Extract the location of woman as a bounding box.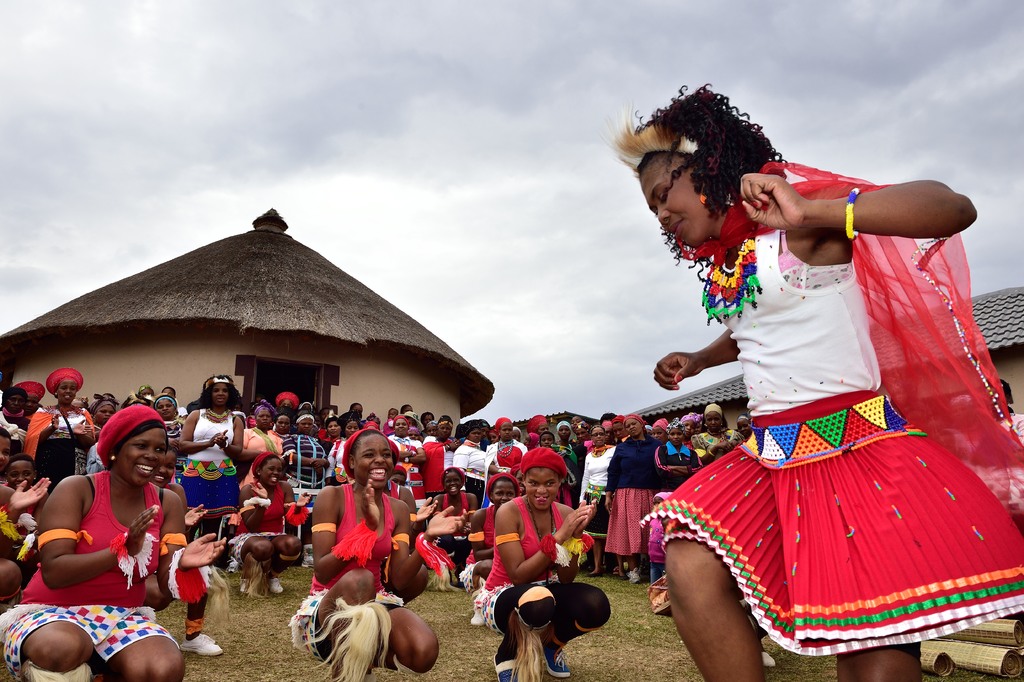
(x1=29, y1=365, x2=100, y2=486).
